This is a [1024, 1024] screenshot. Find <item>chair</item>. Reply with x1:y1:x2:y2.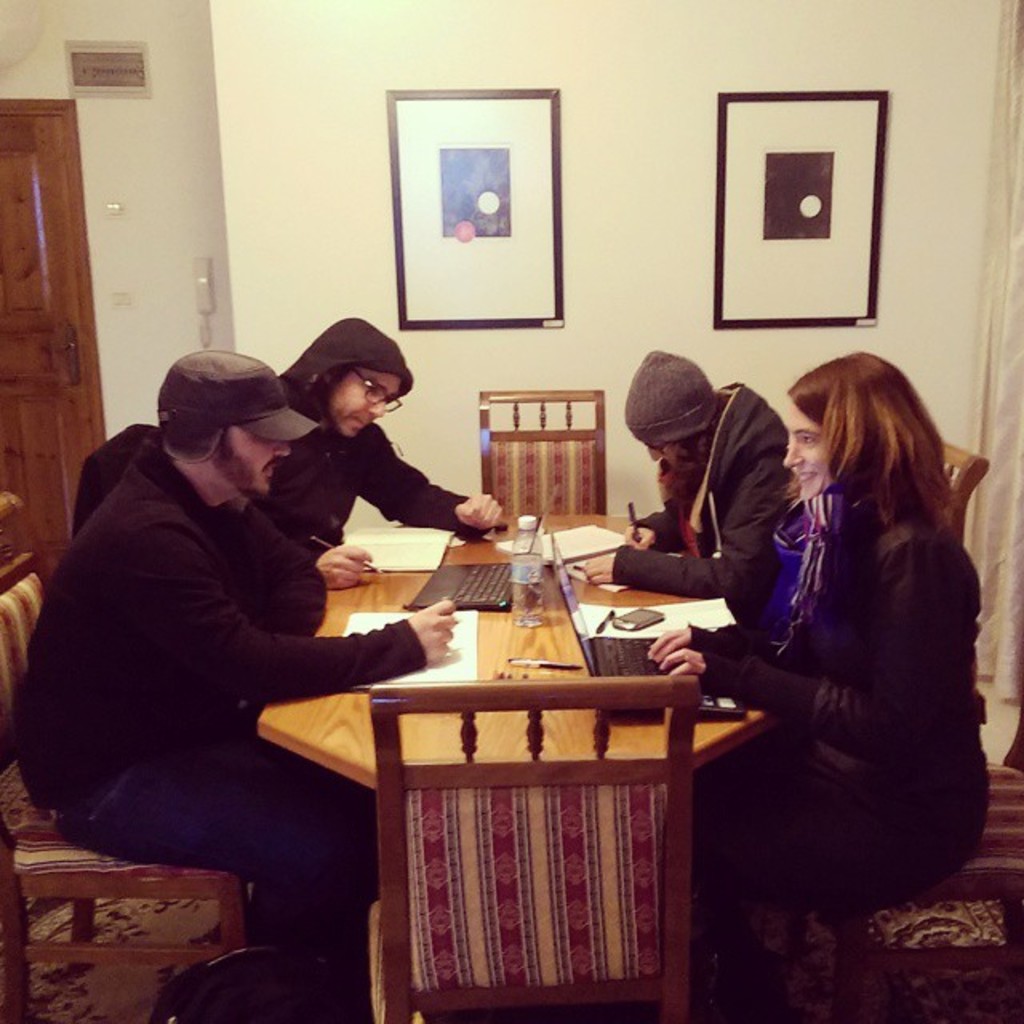
0:550:246:1022.
